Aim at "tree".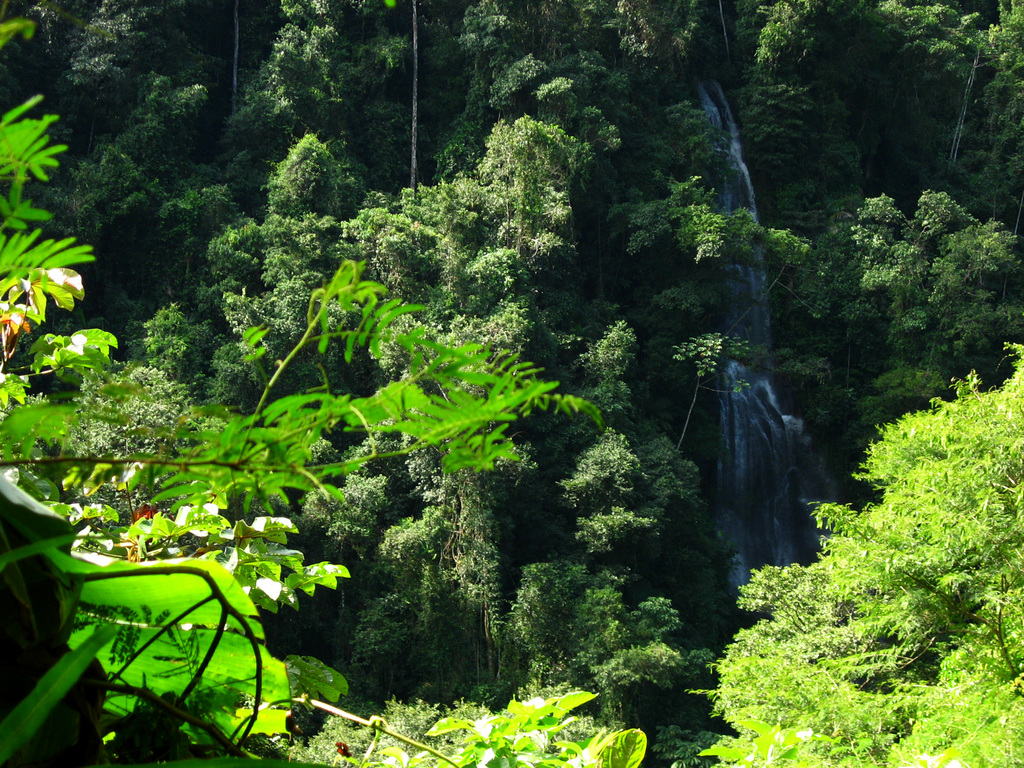
Aimed at bbox=(353, 70, 622, 658).
